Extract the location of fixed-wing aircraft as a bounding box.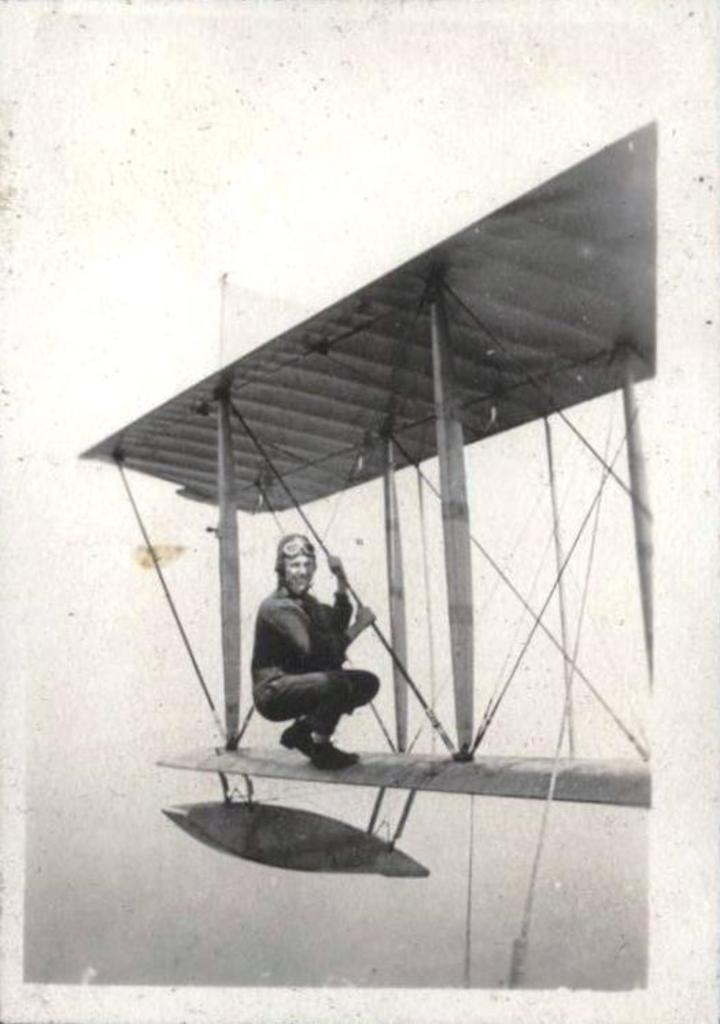
[x1=78, y1=103, x2=660, y2=810].
